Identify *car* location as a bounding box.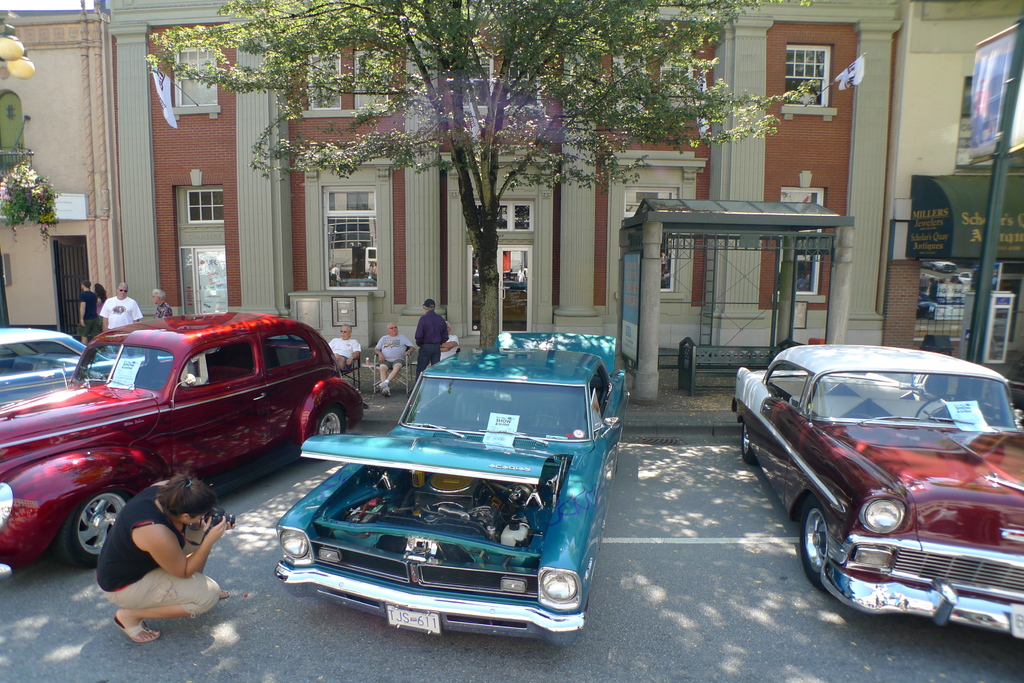
(x1=729, y1=348, x2=1023, y2=636).
